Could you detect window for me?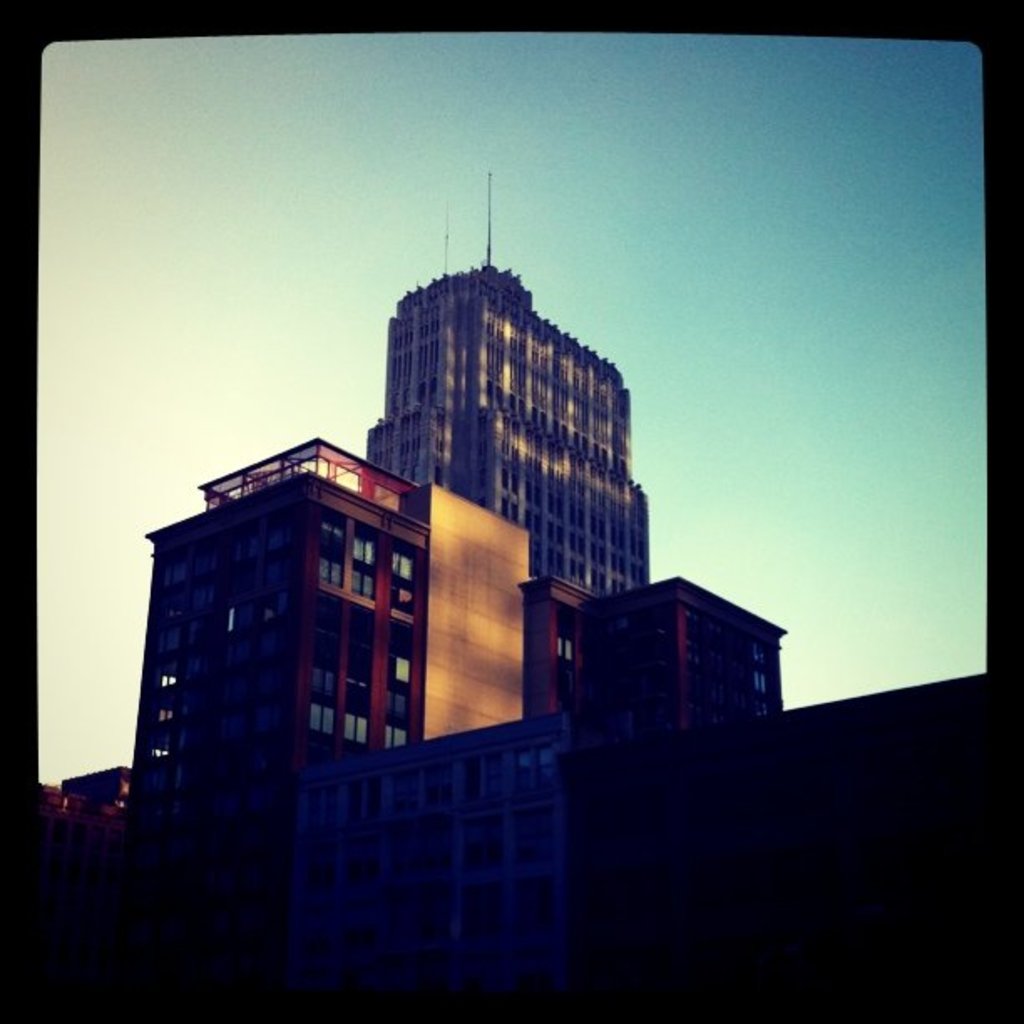
Detection result: box=[315, 703, 336, 735].
